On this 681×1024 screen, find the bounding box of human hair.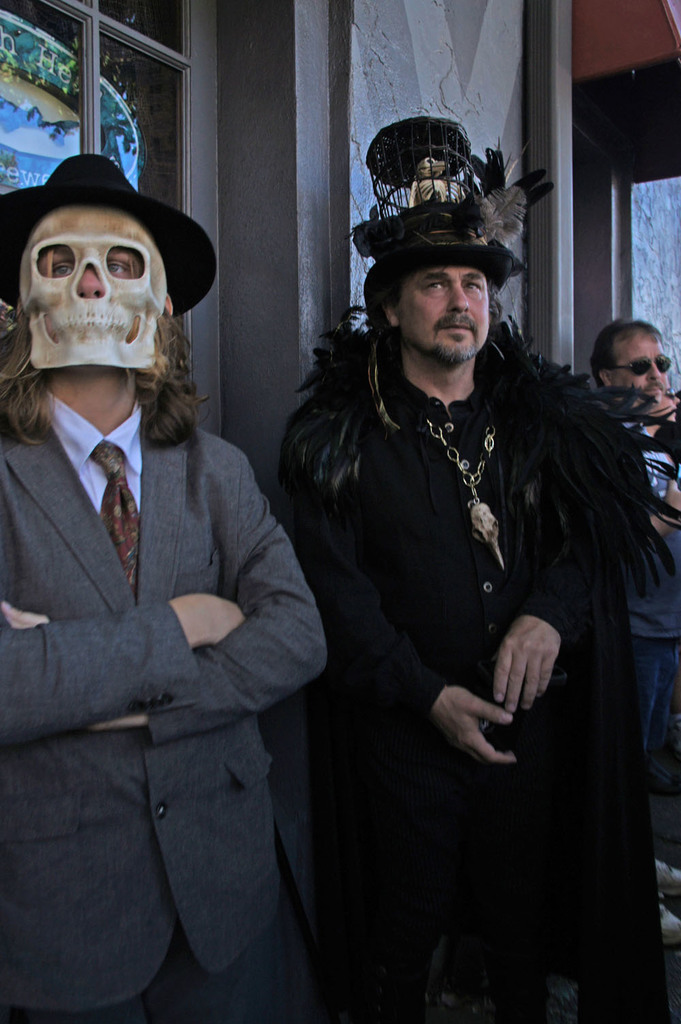
Bounding box: {"left": 275, "top": 266, "right": 492, "bottom": 490}.
